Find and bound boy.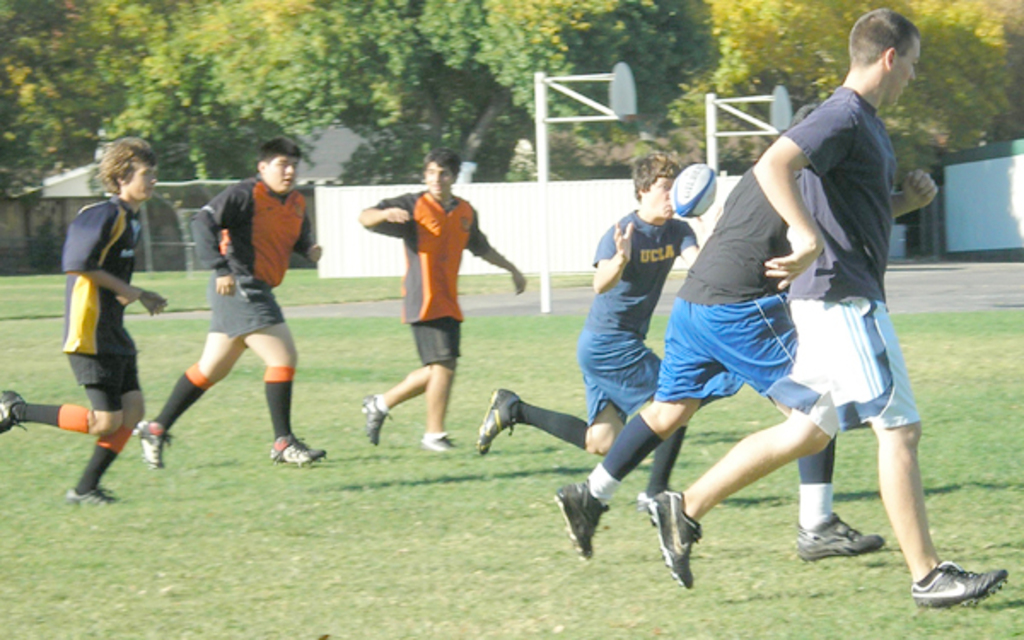
Bound: x1=548, y1=97, x2=947, y2=580.
